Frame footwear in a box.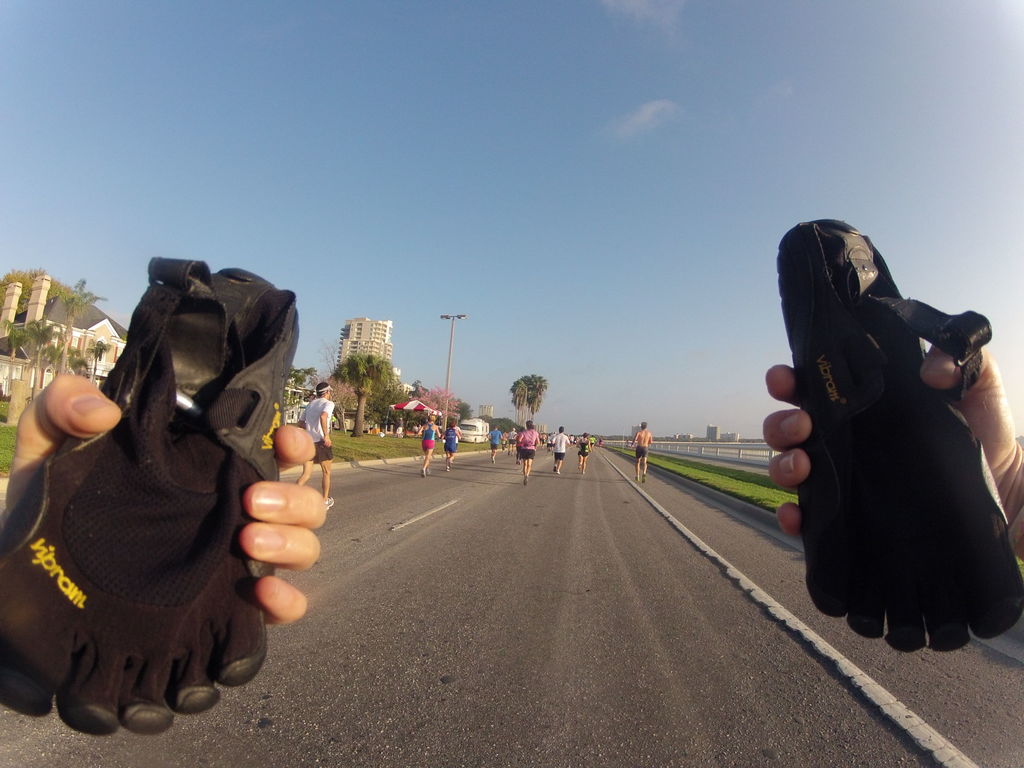
[525, 476, 529, 486].
